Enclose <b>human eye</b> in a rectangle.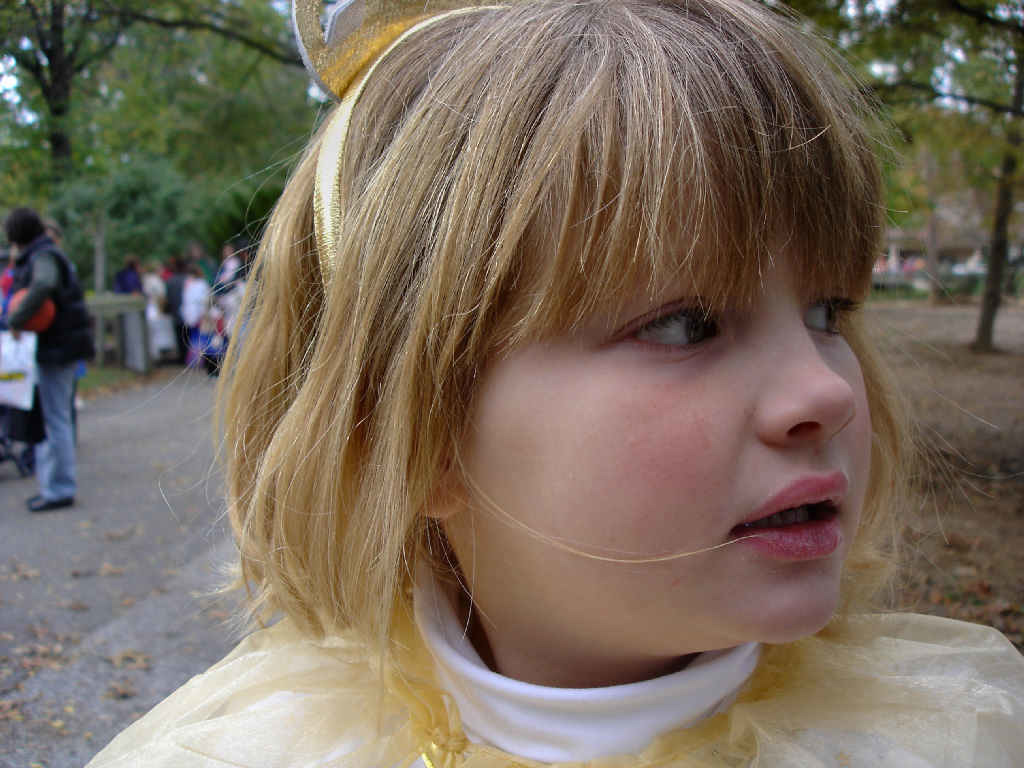
{"left": 800, "top": 278, "right": 858, "bottom": 348}.
